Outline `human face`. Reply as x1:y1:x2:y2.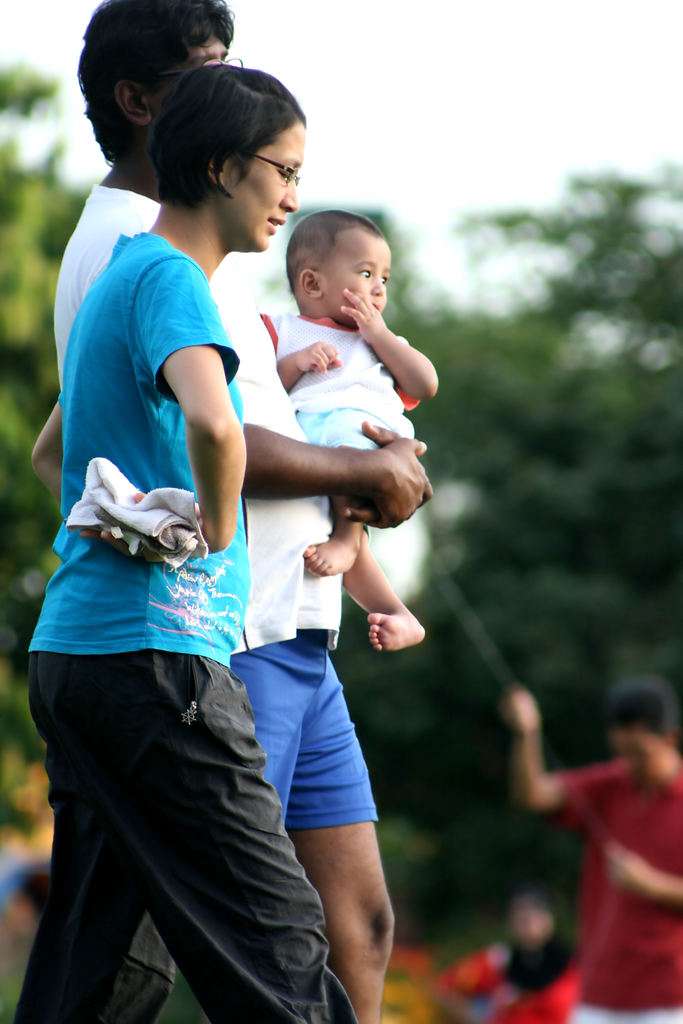
221:122:314:248.
